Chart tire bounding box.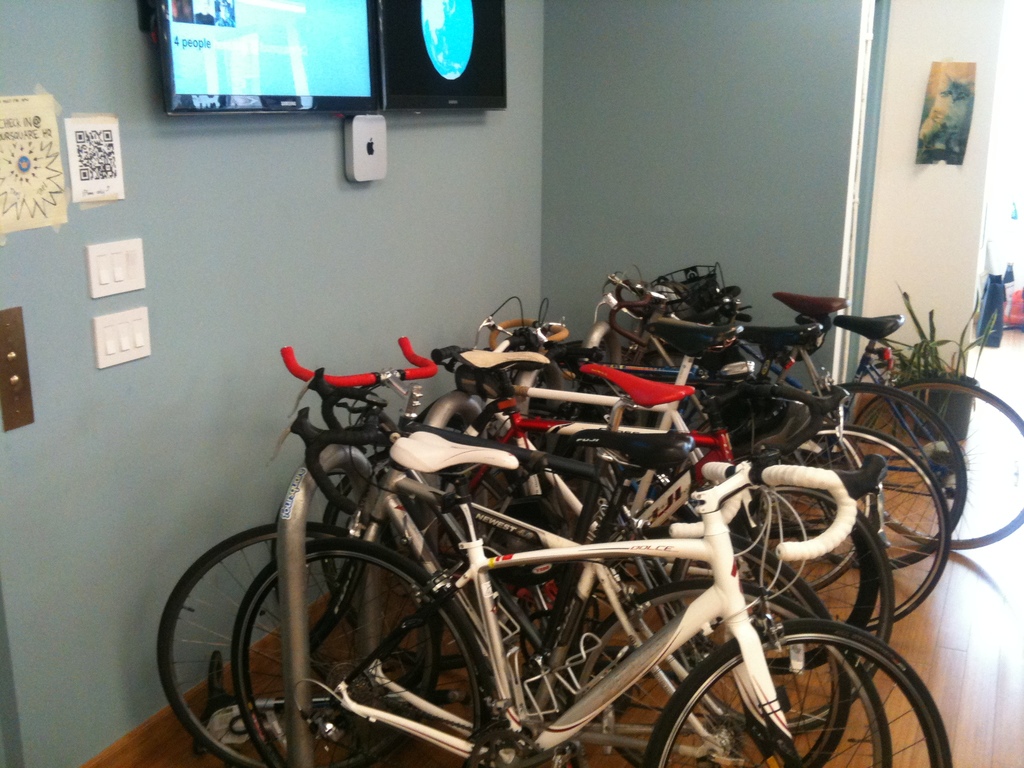
Charted: 318, 451, 525, 672.
